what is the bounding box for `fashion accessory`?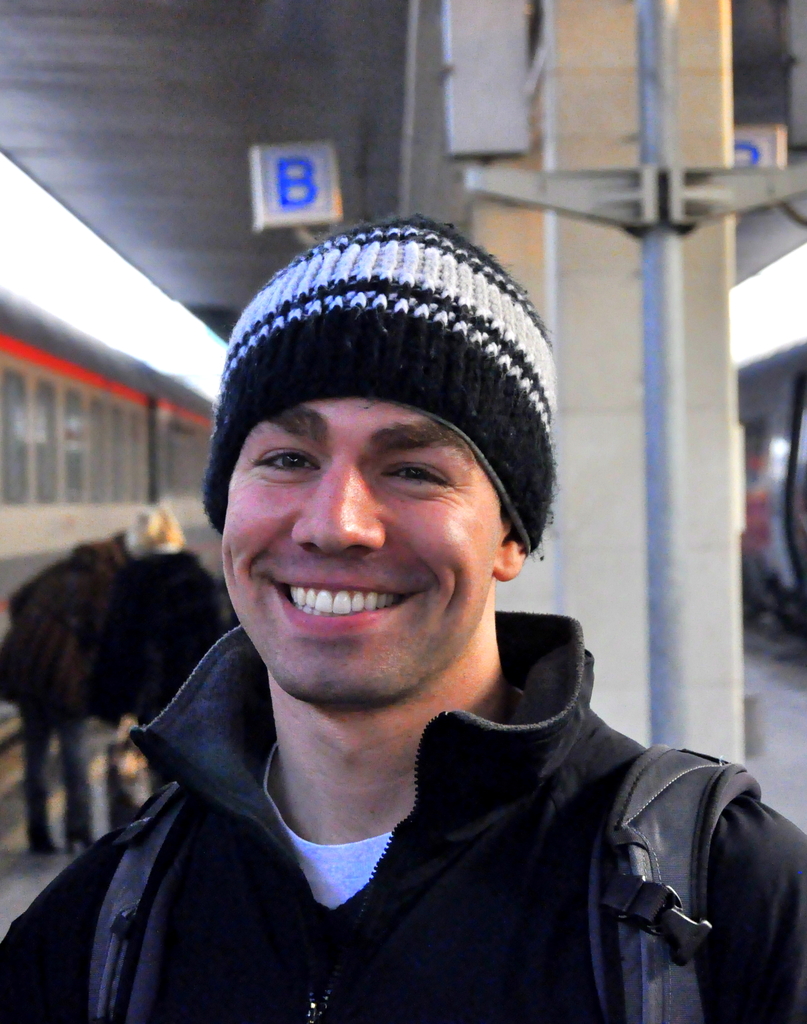
bbox=[203, 204, 570, 532].
